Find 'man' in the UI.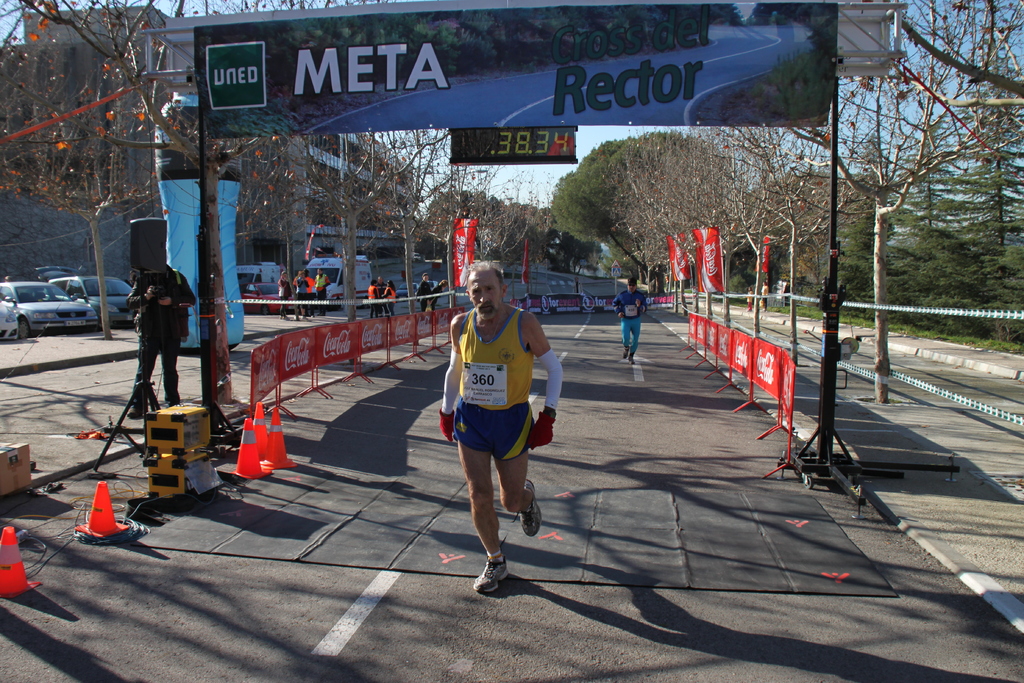
UI element at locate(125, 266, 193, 414).
